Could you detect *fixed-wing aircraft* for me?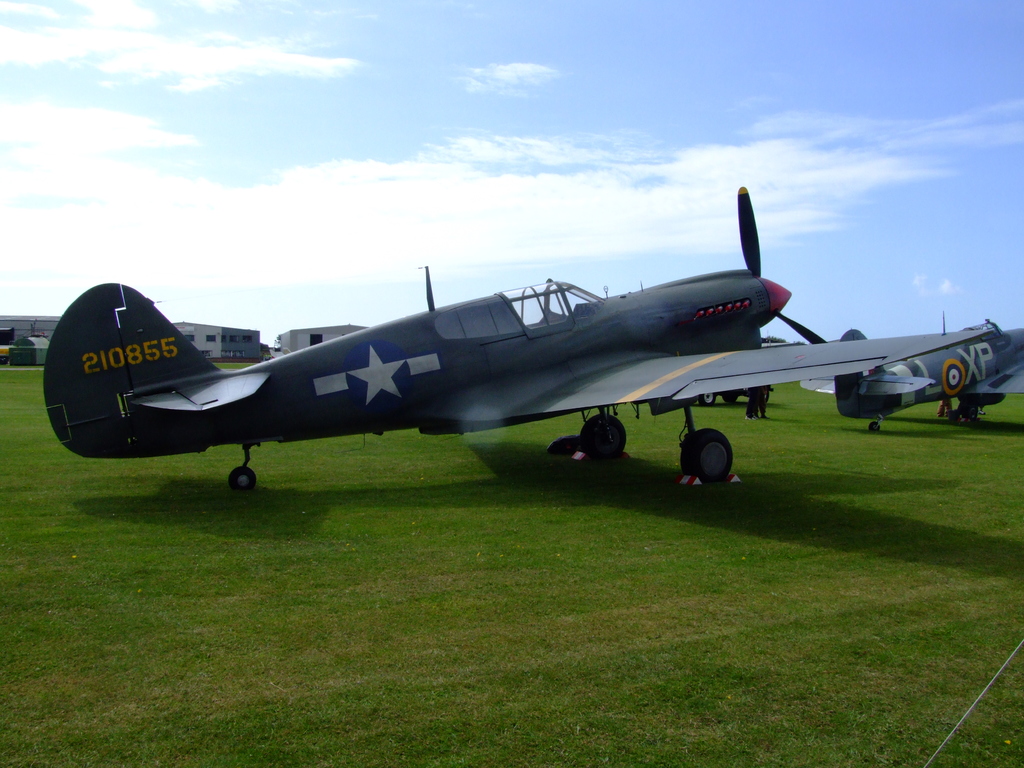
Detection result: box(769, 311, 1023, 435).
